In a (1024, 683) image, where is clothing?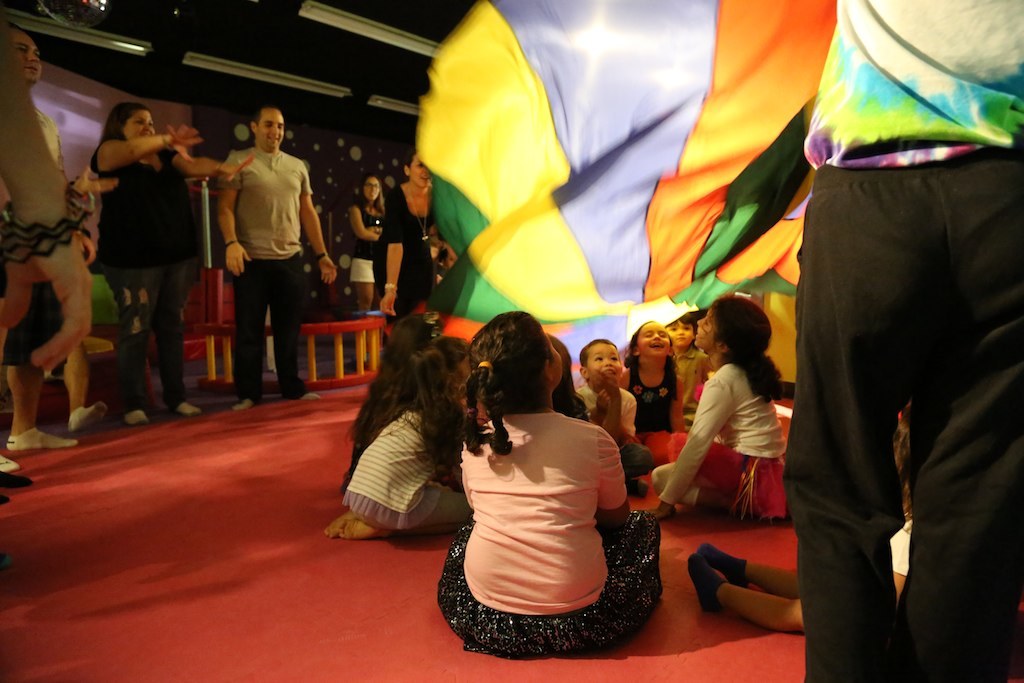
BBox(650, 351, 795, 526).
